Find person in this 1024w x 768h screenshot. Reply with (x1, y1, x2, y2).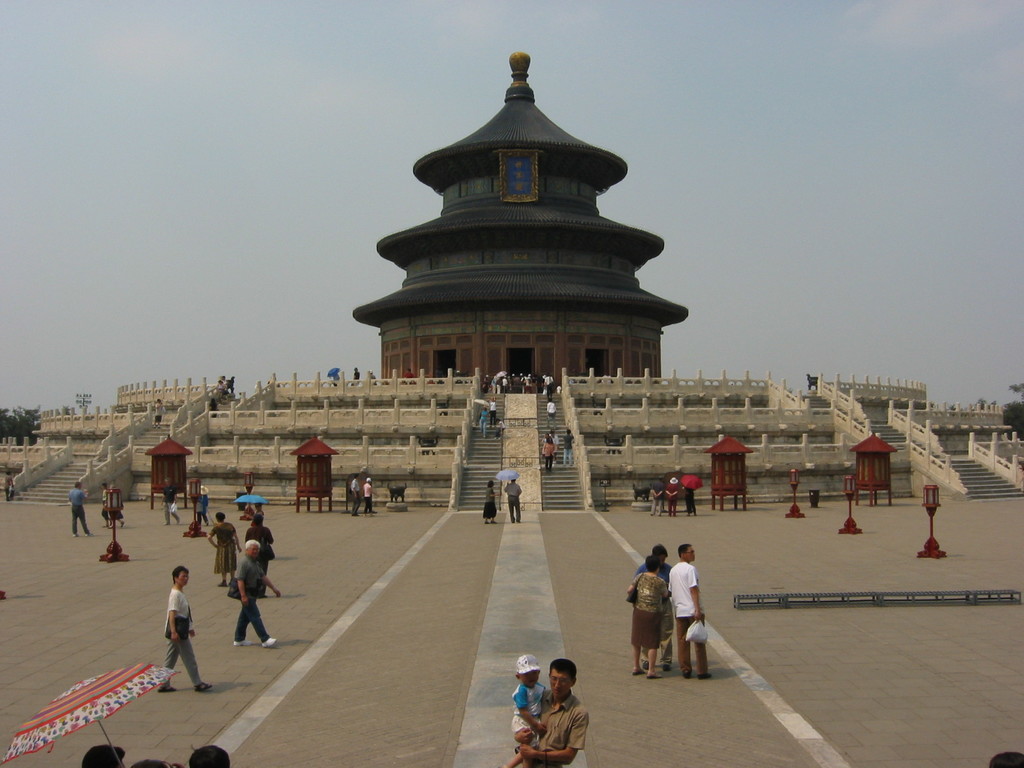
(547, 397, 558, 429).
